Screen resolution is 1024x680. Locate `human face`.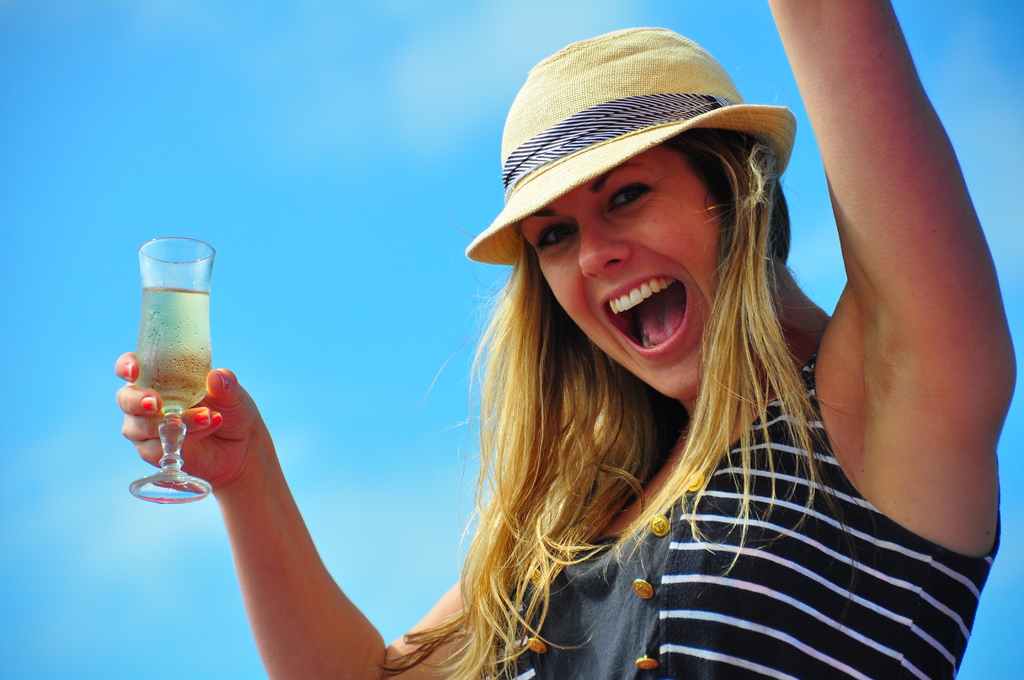
bbox(519, 145, 719, 400).
